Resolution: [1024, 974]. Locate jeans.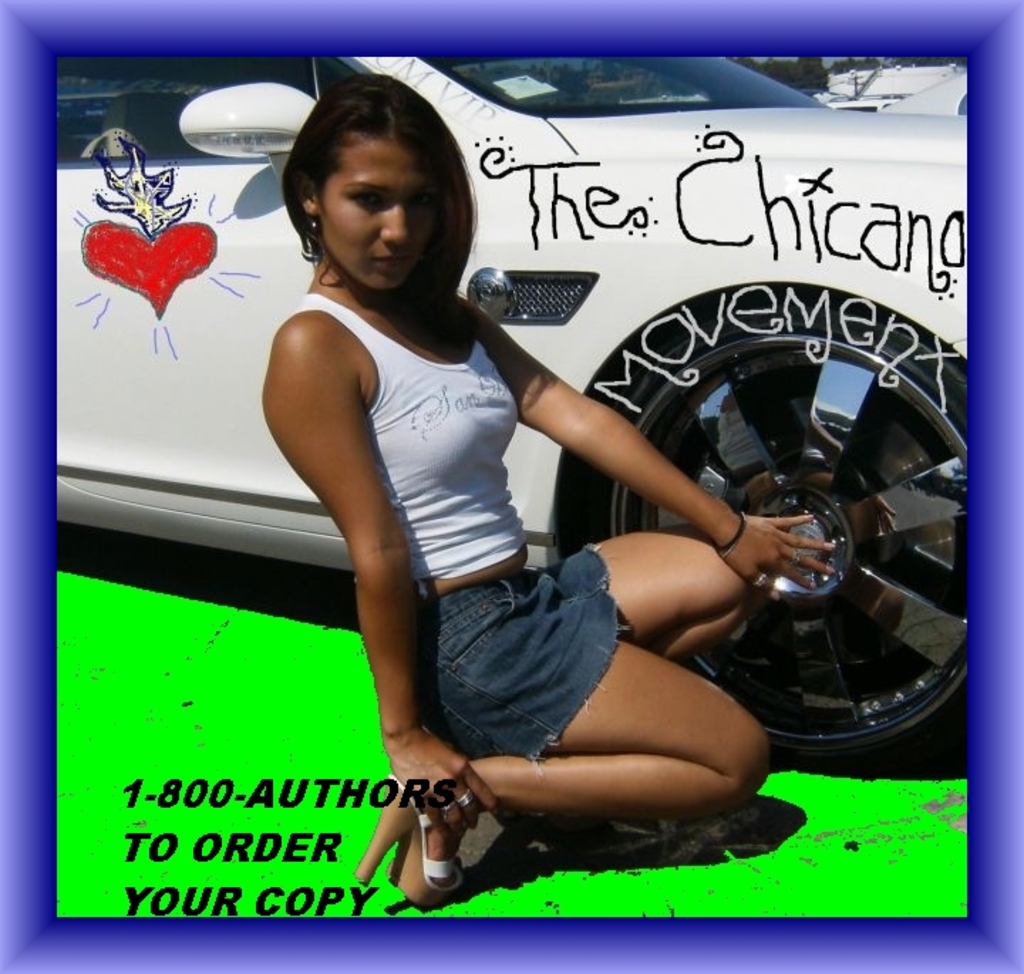
407:552:631:781.
